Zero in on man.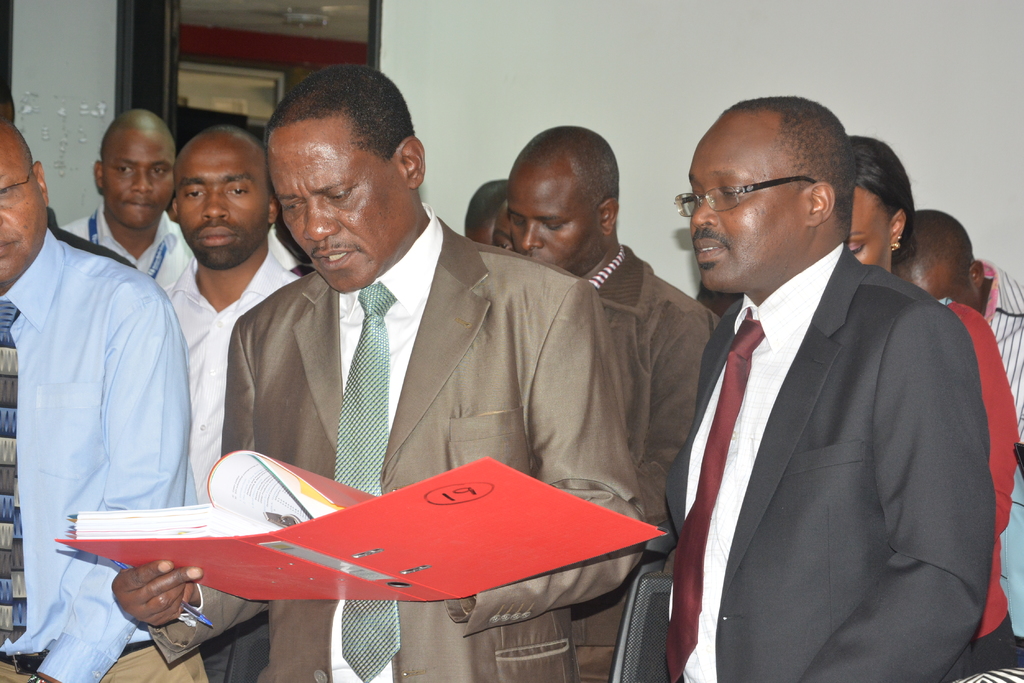
Zeroed in: x1=893, y1=209, x2=1023, y2=445.
